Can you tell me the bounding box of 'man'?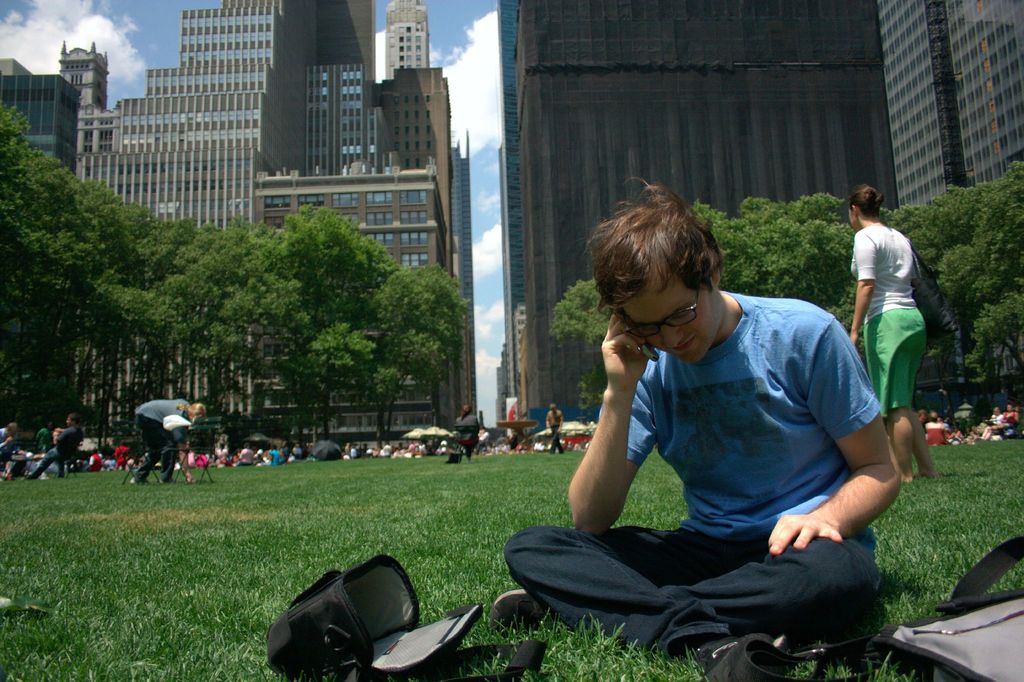
{"left": 544, "top": 402, "right": 565, "bottom": 456}.
